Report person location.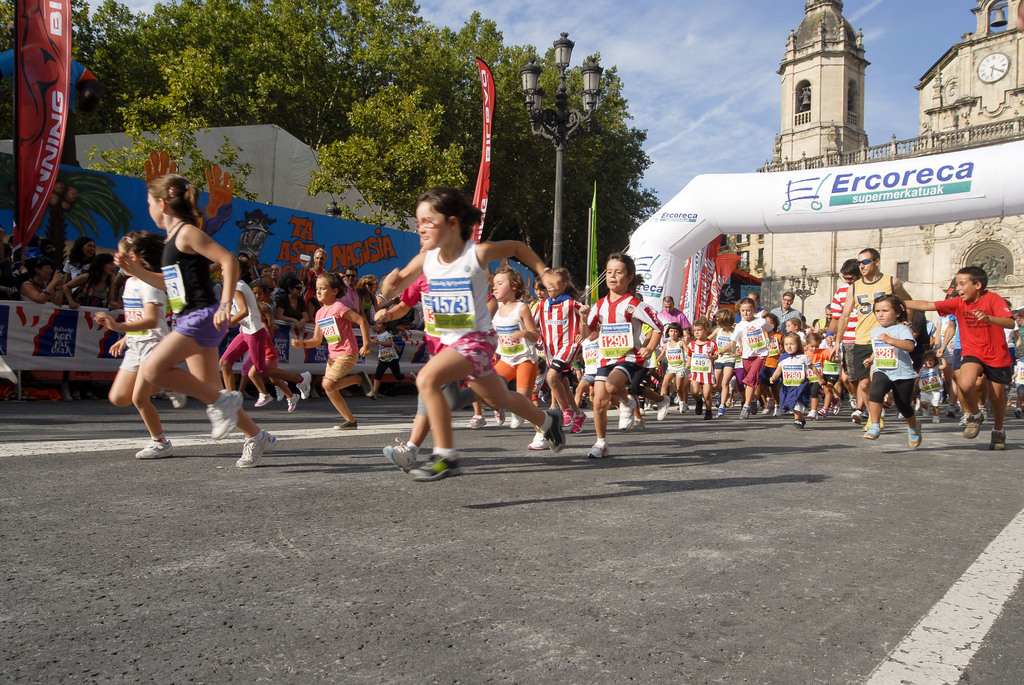
Report: <bbox>376, 187, 570, 495</bbox>.
